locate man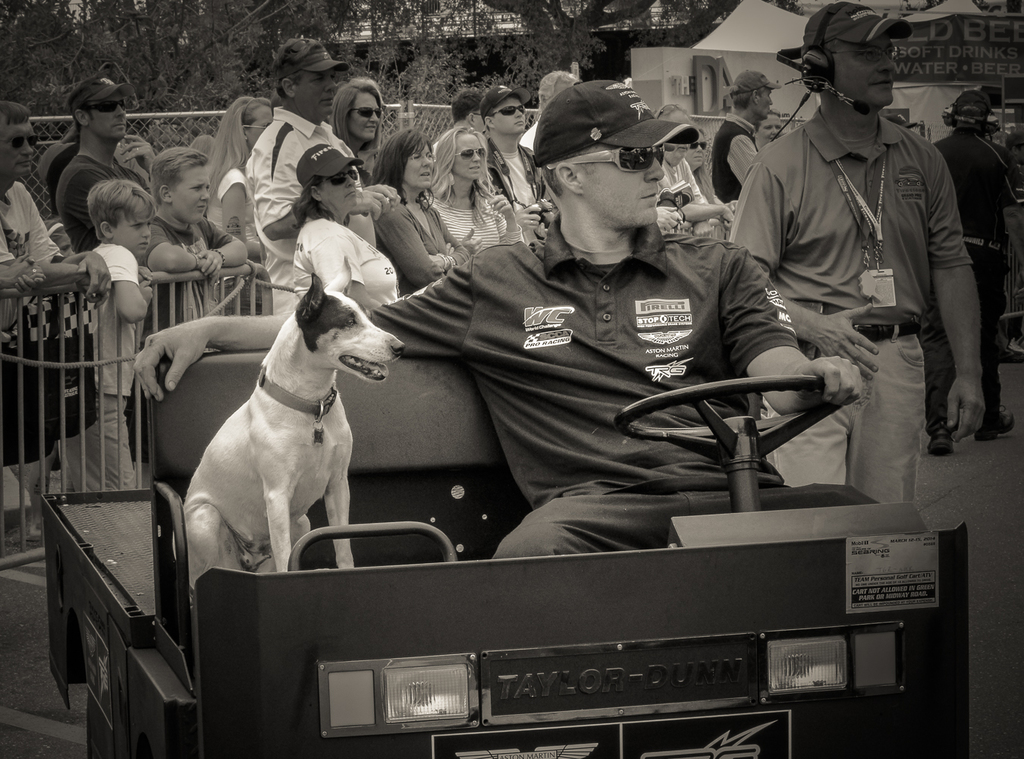
box(248, 37, 395, 321)
